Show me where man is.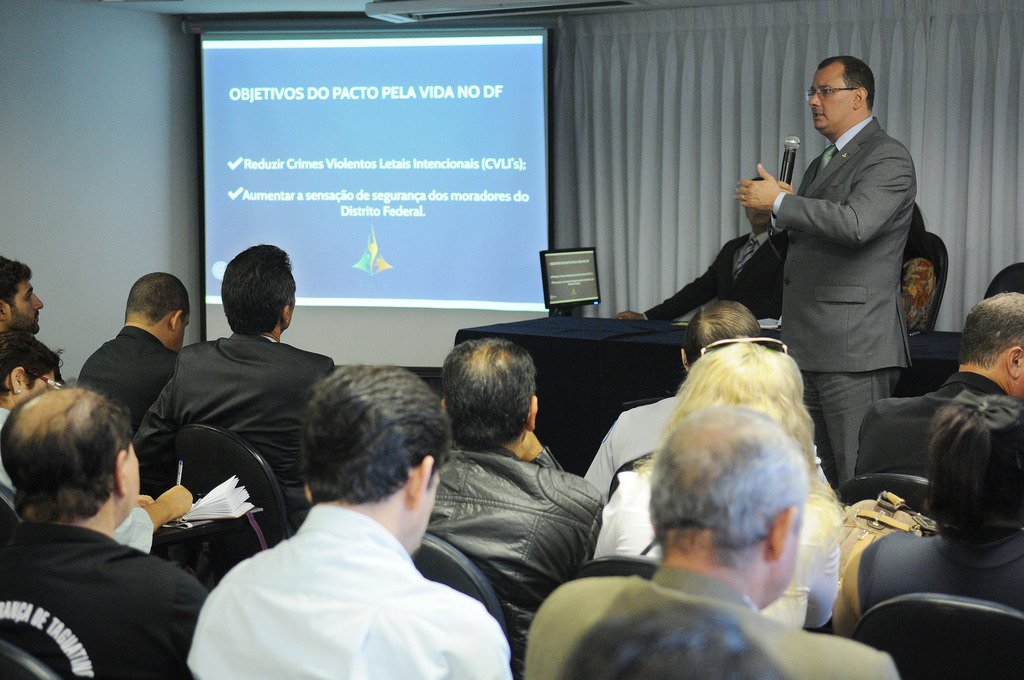
man is at x1=188, y1=364, x2=512, y2=679.
